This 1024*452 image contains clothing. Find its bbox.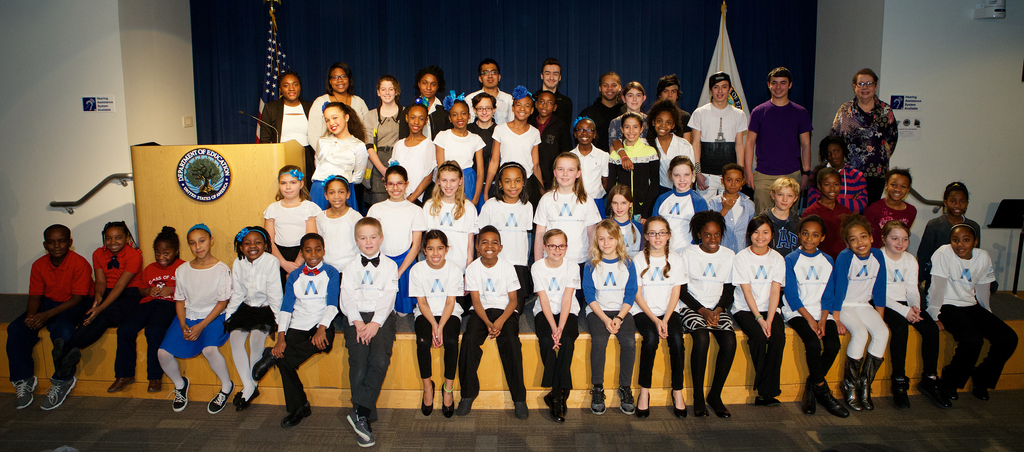
region(730, 249, 781, 392).
